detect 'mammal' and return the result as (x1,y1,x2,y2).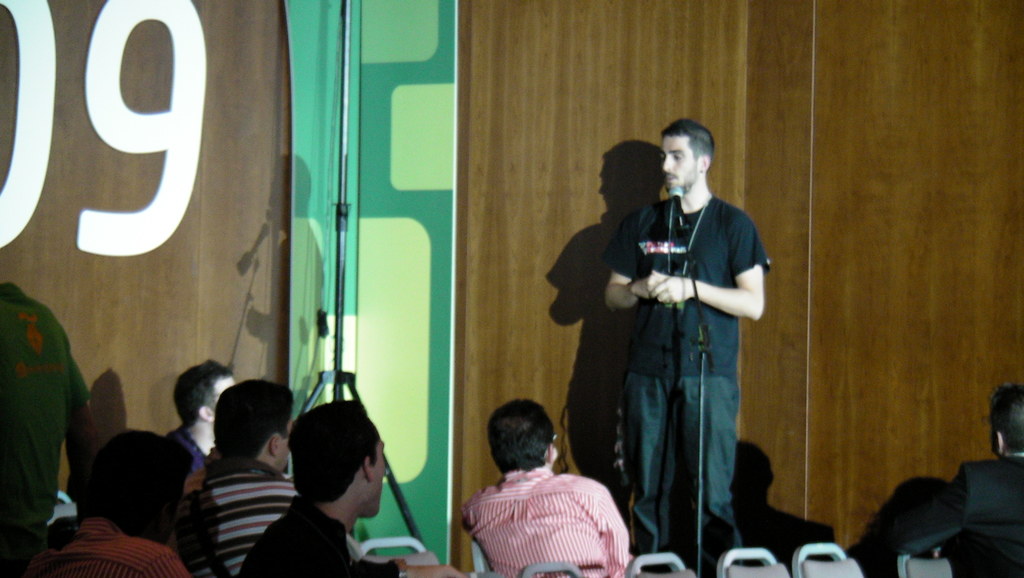
(730,432,835,563).
